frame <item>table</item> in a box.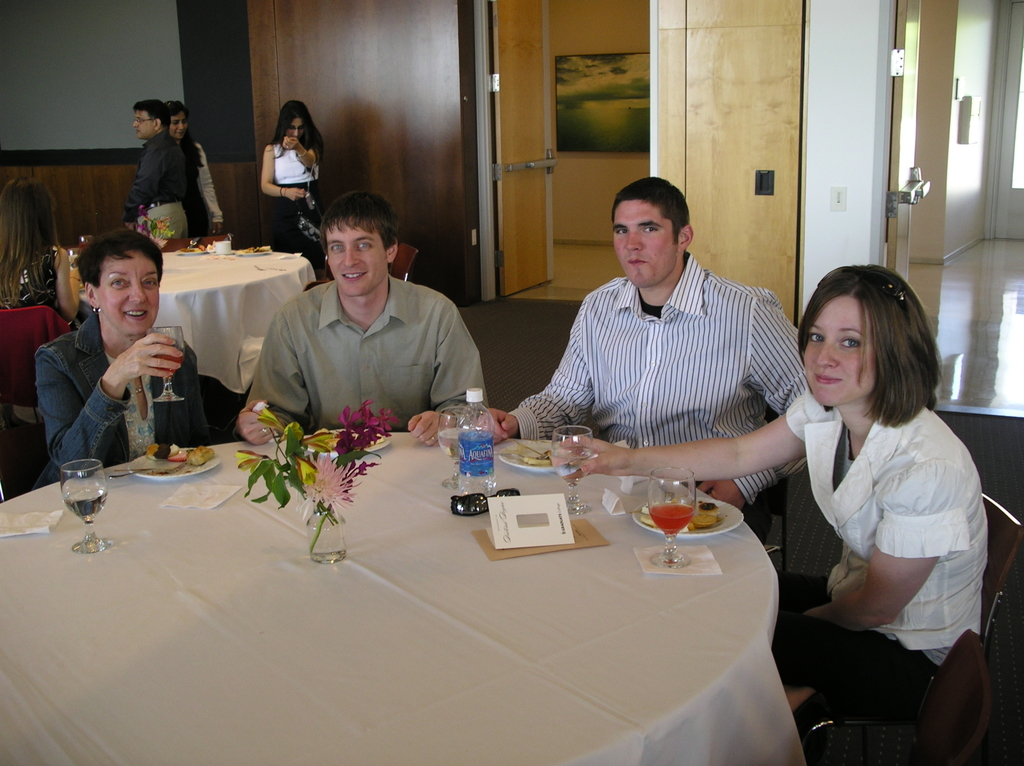
bbox(156, 251, 317, 395).
